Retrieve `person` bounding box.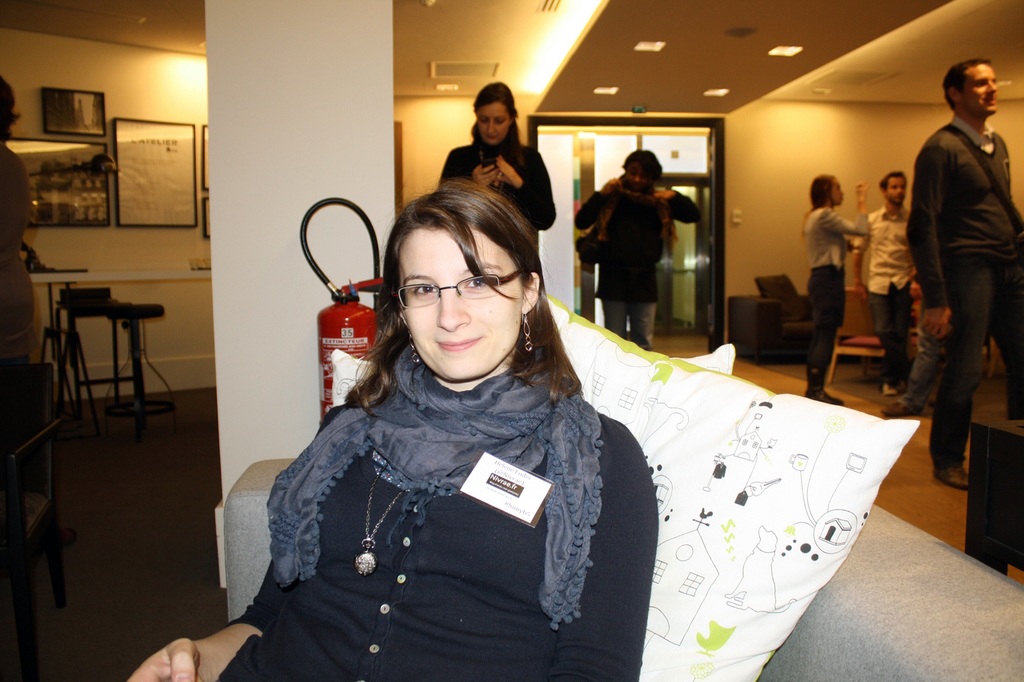
Bounding box: 854 165 921 404.
